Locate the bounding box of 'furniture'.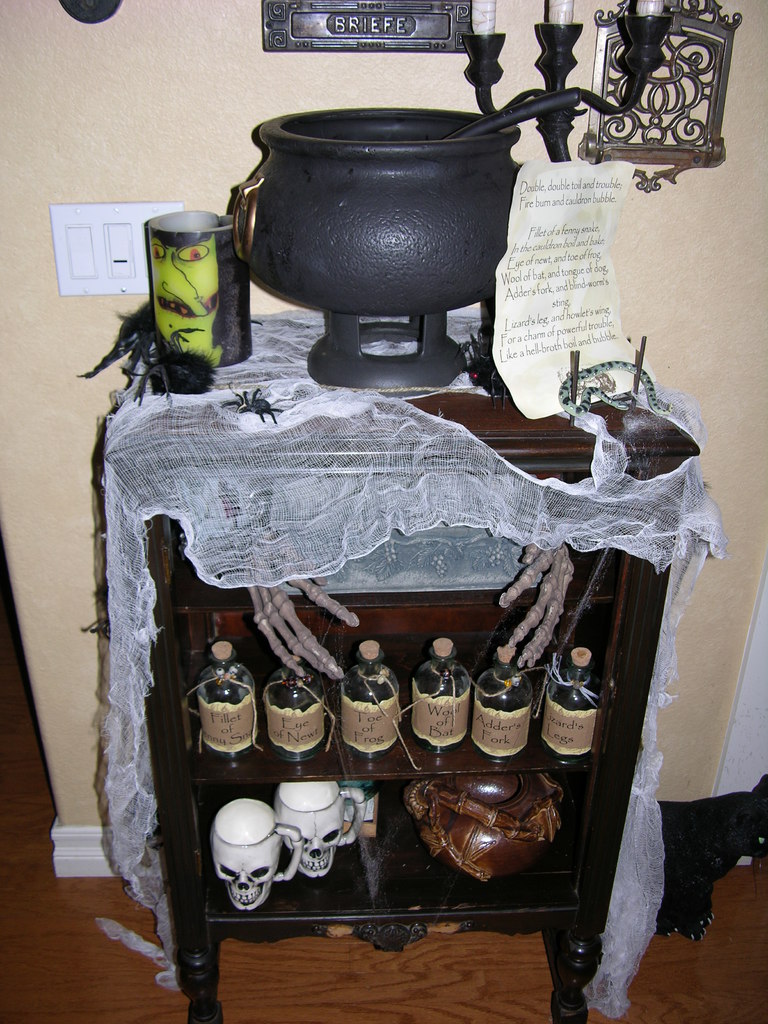
Bounding box: region(100, 302, 700, 1023).
